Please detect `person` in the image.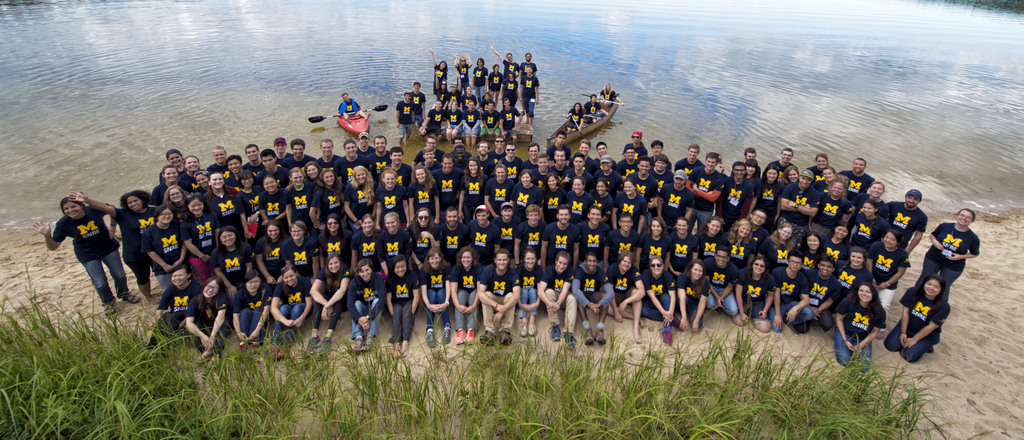
583,87,609,124.
